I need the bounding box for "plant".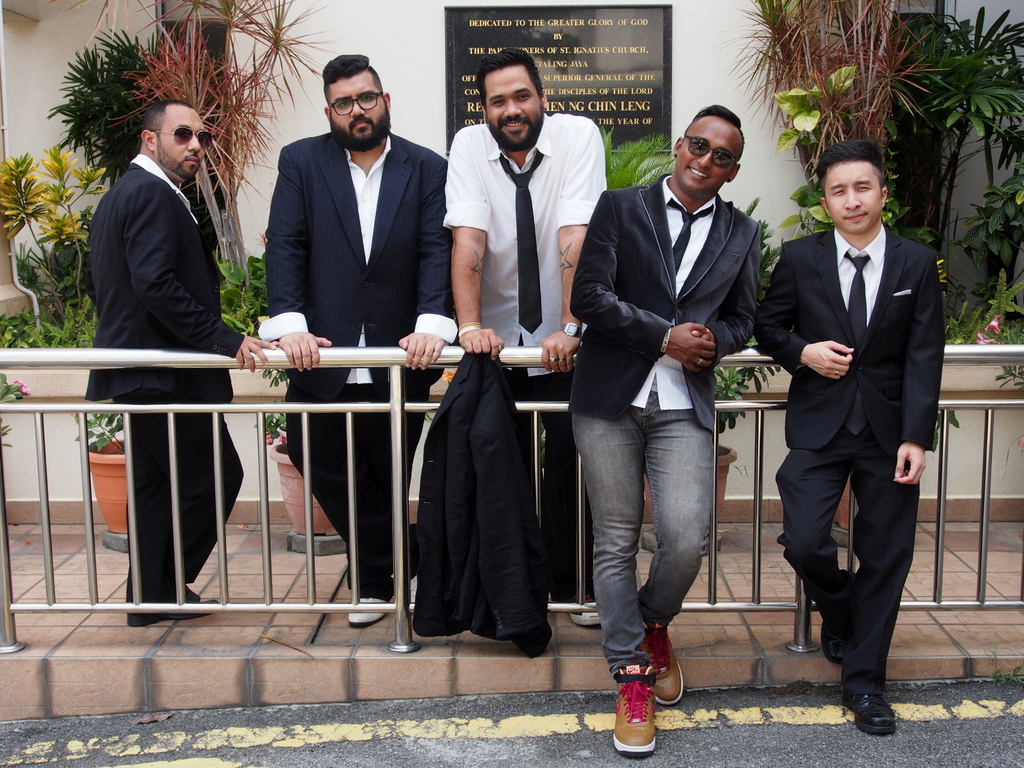
Here it is: (0,141,104,267).
